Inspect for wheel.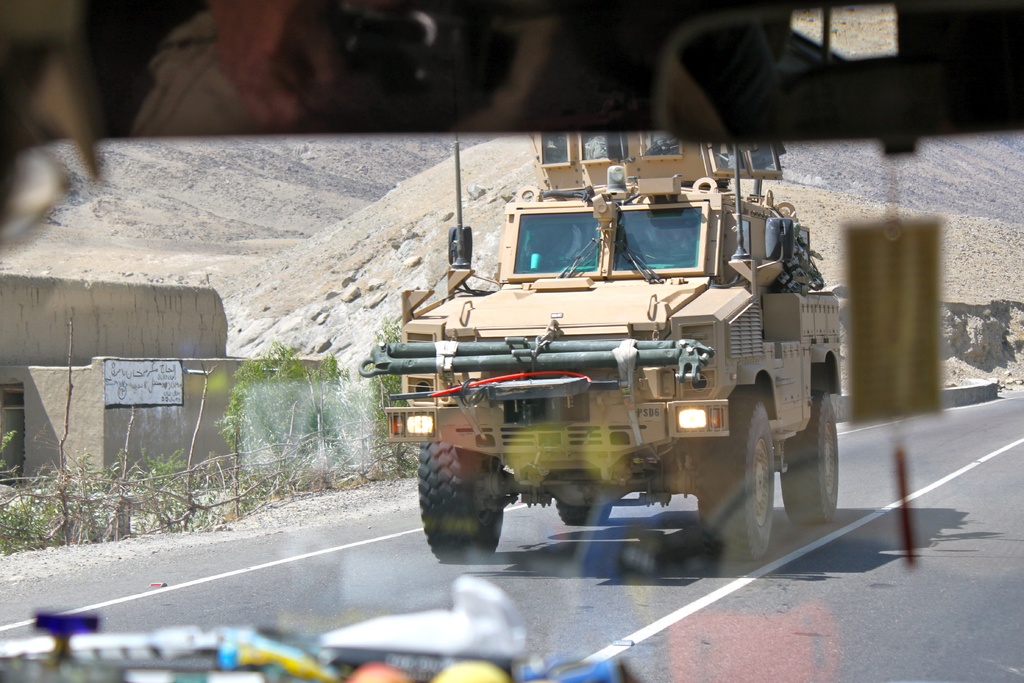
Inspection: <box>552,493,612,529</box>.
